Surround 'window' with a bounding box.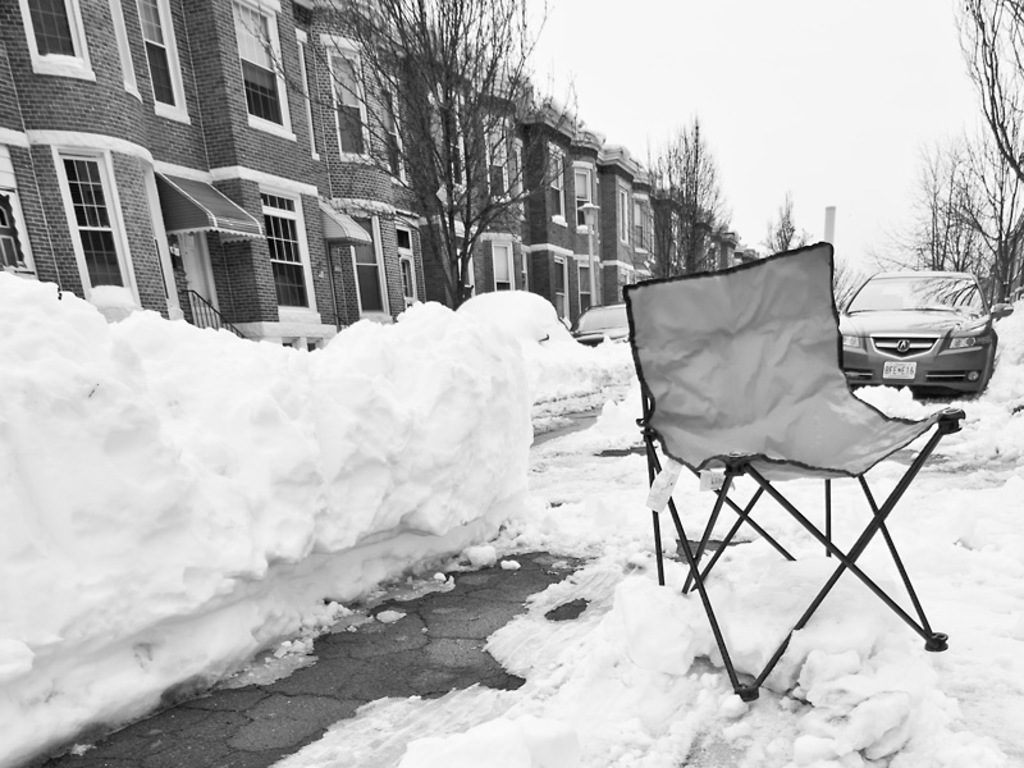
bbox=[233, 0, 293, 133].
